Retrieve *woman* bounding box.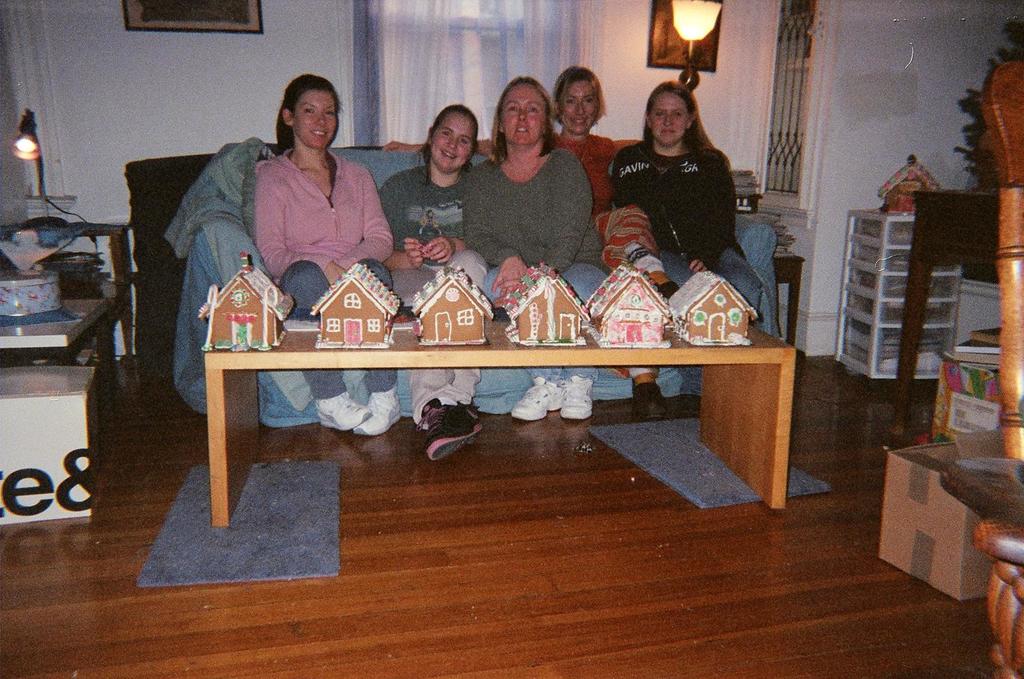
Bounding box: <box>225,80,393,306</box>.
